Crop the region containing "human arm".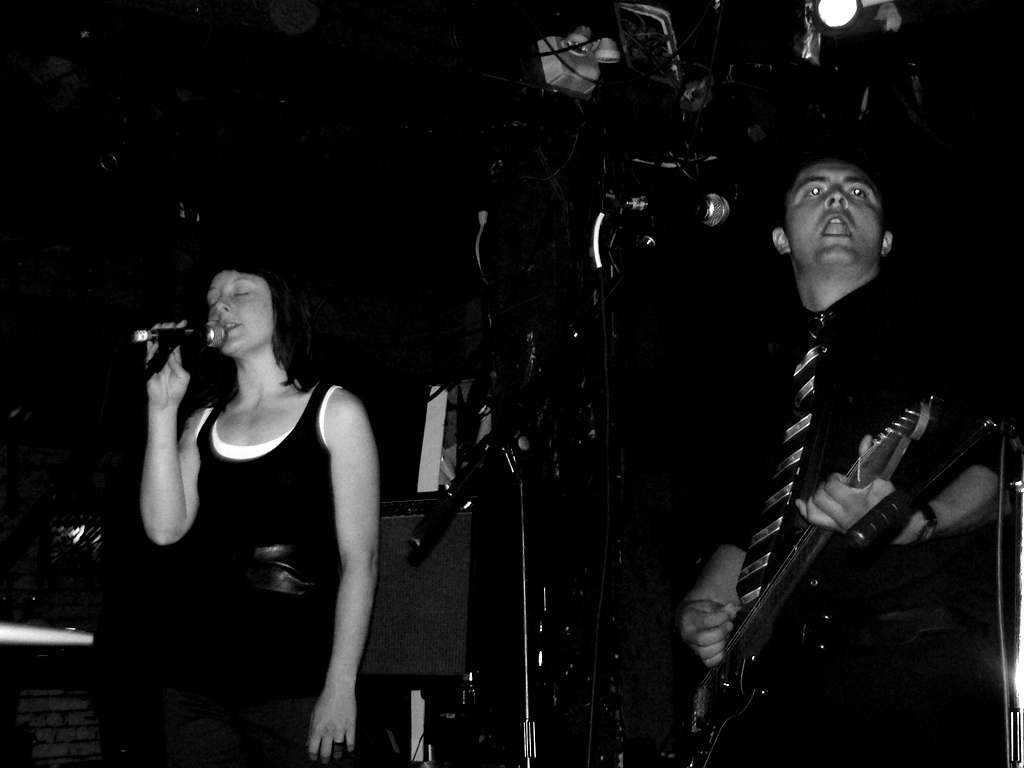
Crop region: select_region(672, 473, 760, 671).
